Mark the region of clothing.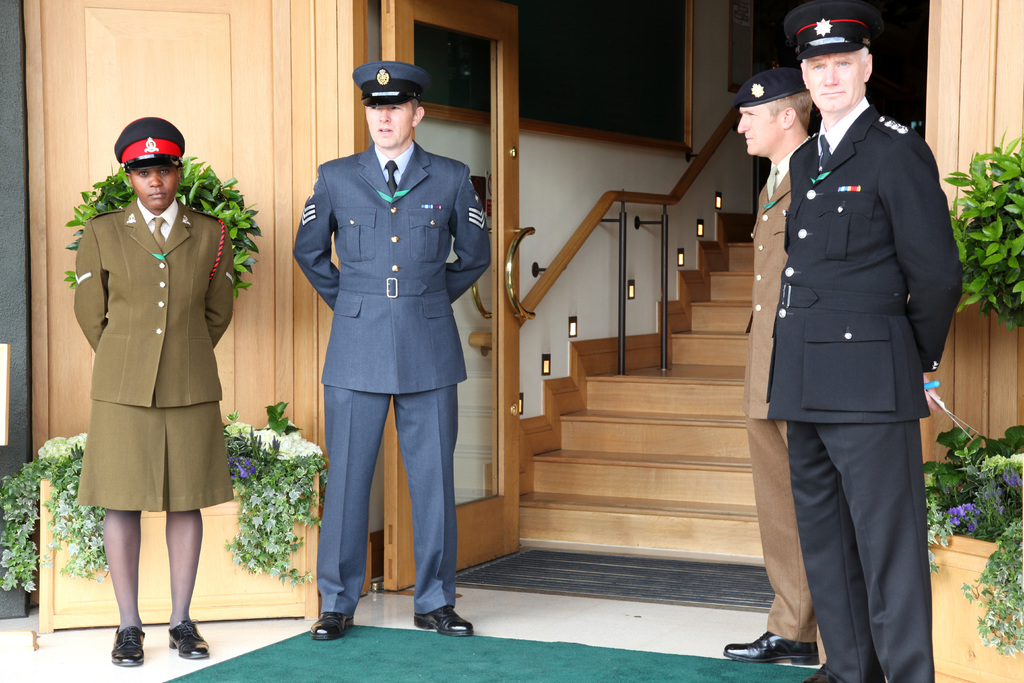
Region: (76, 197, 231, 520).
